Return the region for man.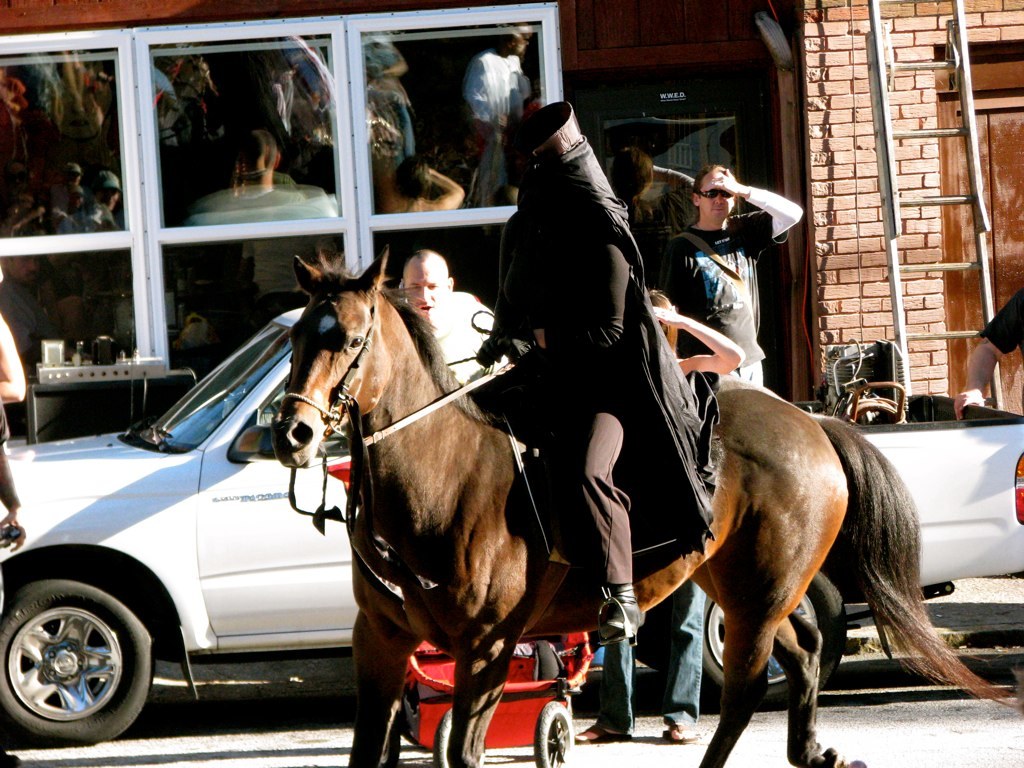
398:247:489:378.
